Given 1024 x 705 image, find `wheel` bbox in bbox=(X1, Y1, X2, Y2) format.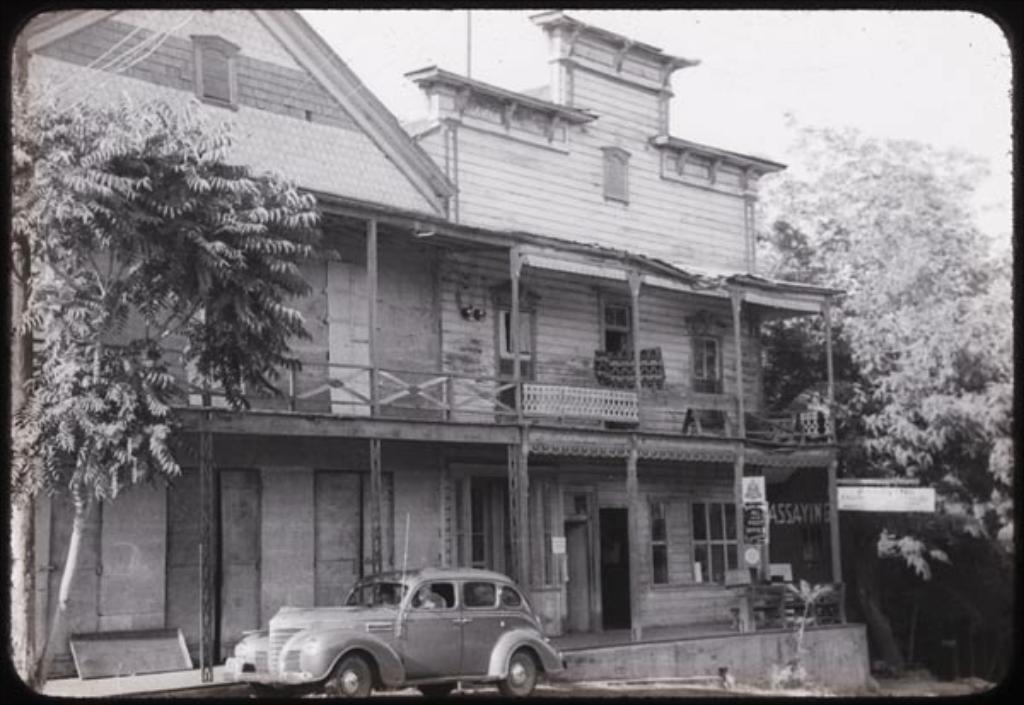
bbox=(256, 681, 305, 703).
